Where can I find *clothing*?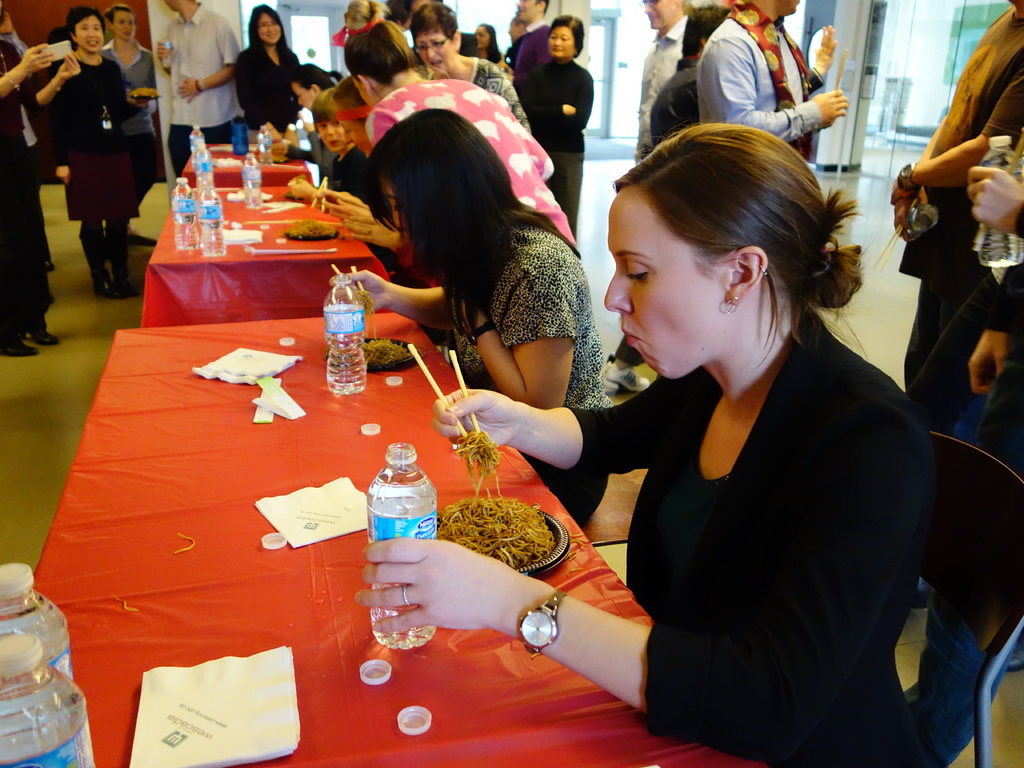
You can find it at 163/0/245/178.
